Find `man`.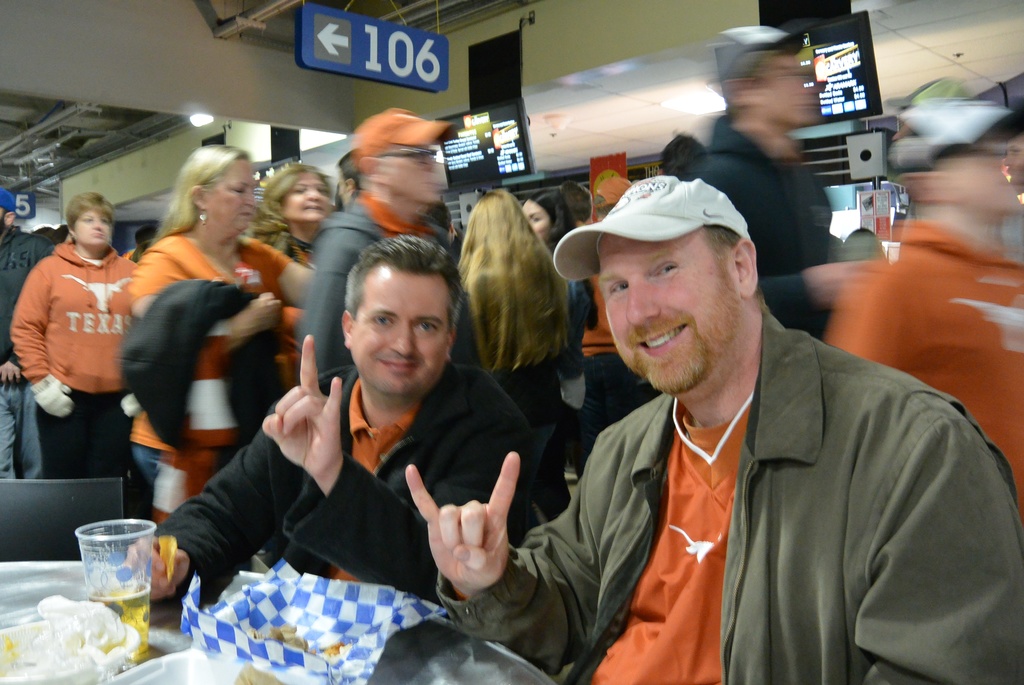
[left=129, top=232, right=582, bottom=684].
